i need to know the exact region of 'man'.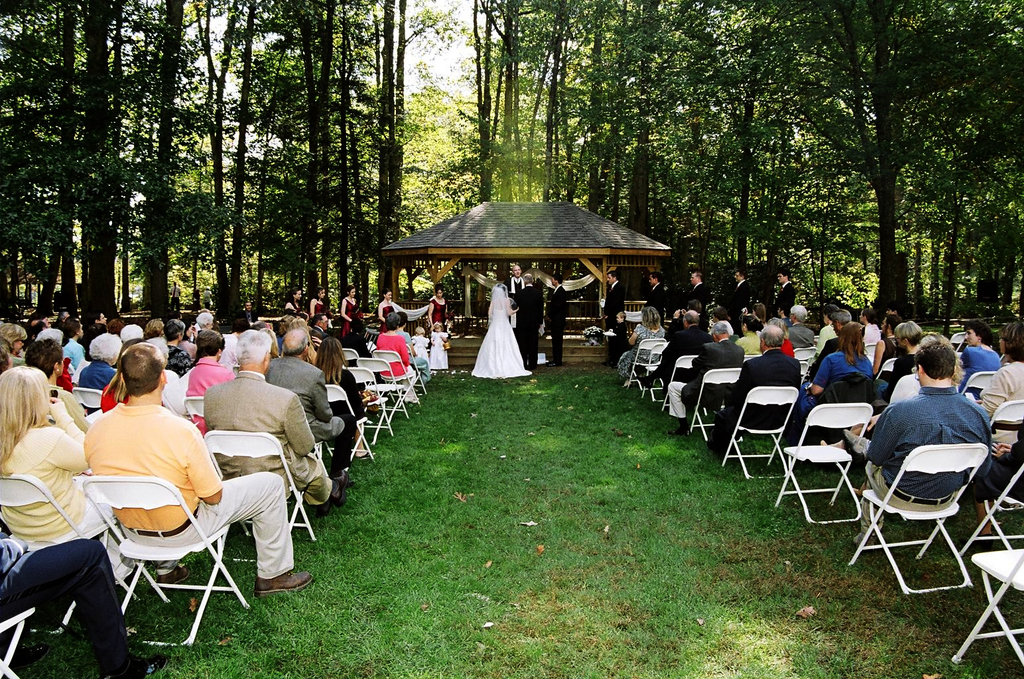
Region: select_region(677, 323, 749, 434).
